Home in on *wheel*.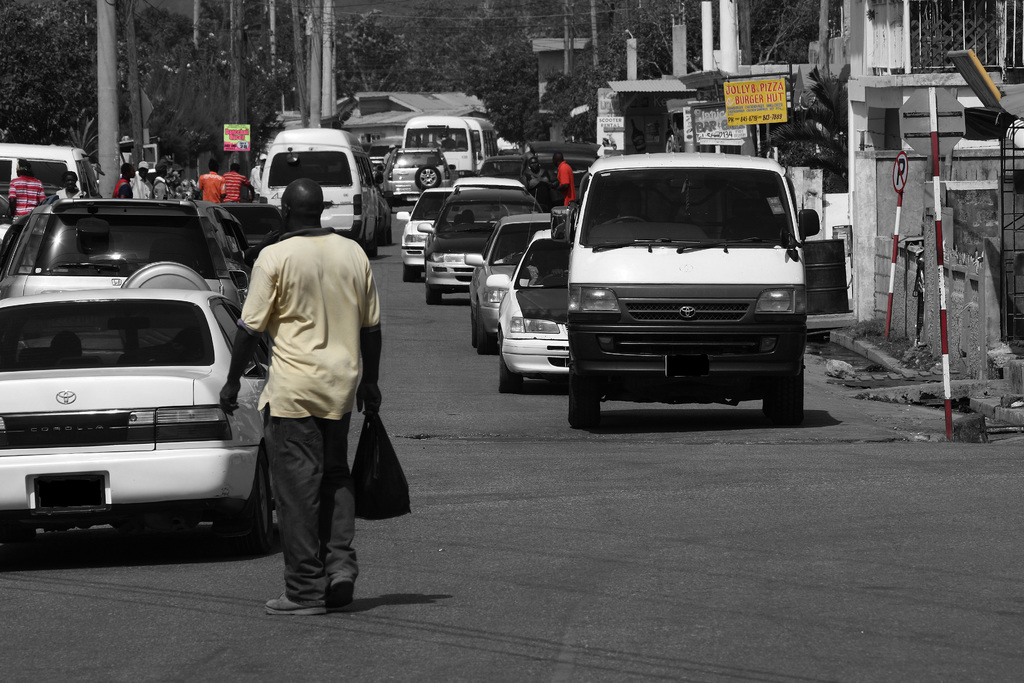
Homed in at detection(381, 225, 392, 247).
